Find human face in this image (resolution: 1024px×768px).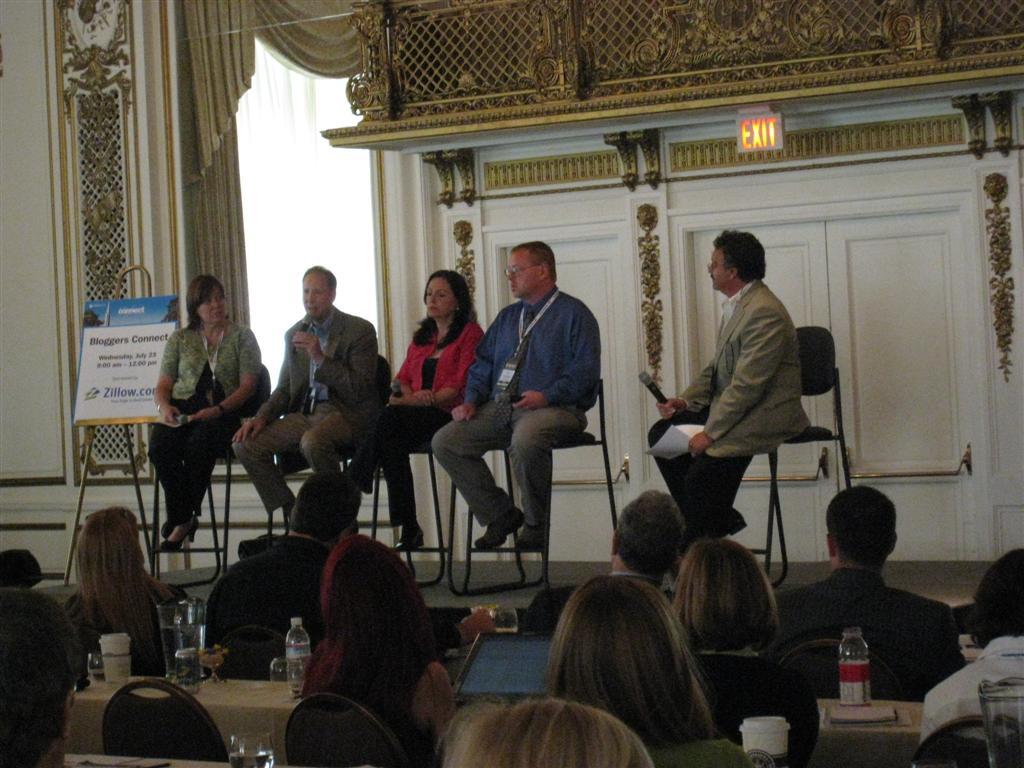
<box>192,285,233,324</box>.
